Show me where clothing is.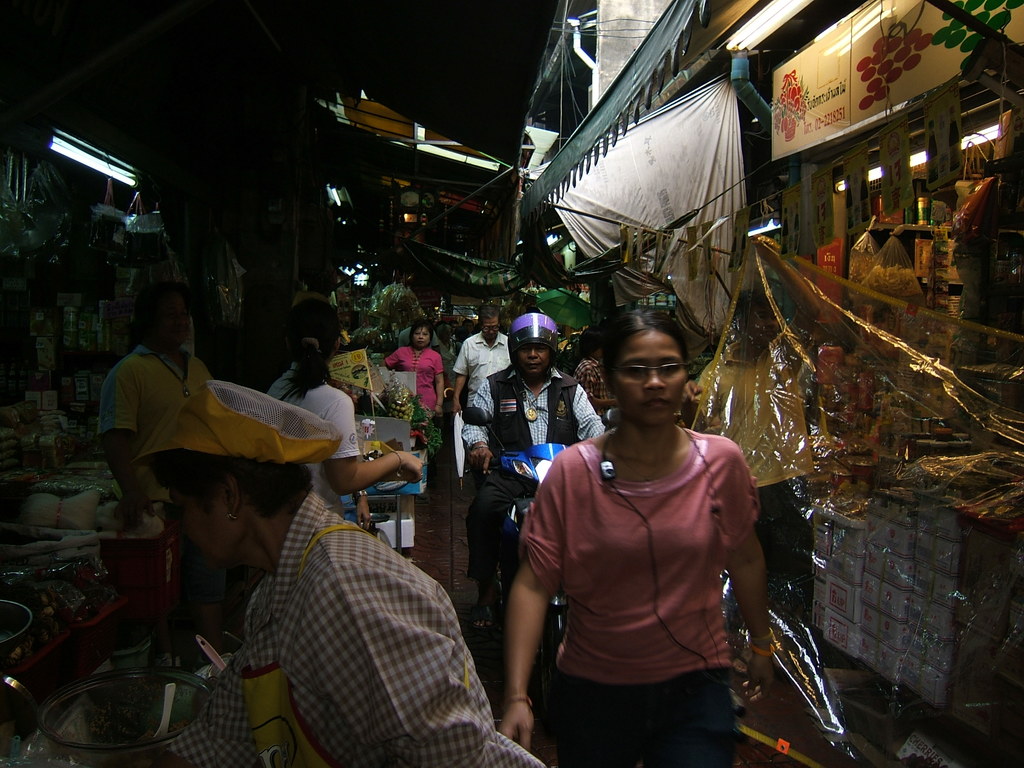
clothing is at 390/343/444/415.
